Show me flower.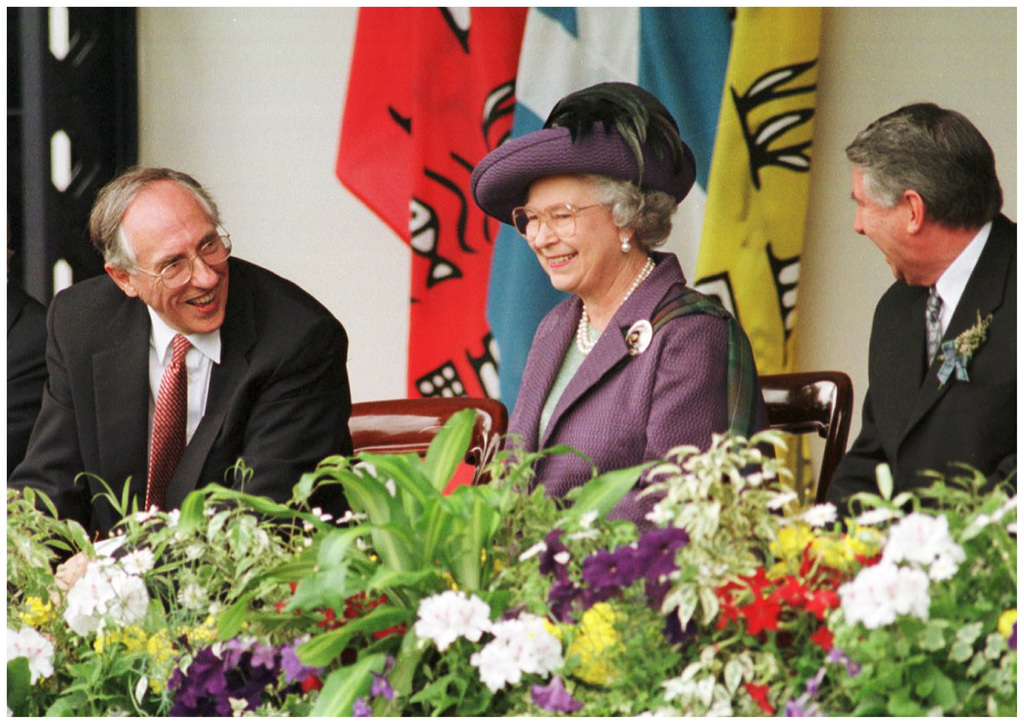
flower is here: (998,607,1023,641).
